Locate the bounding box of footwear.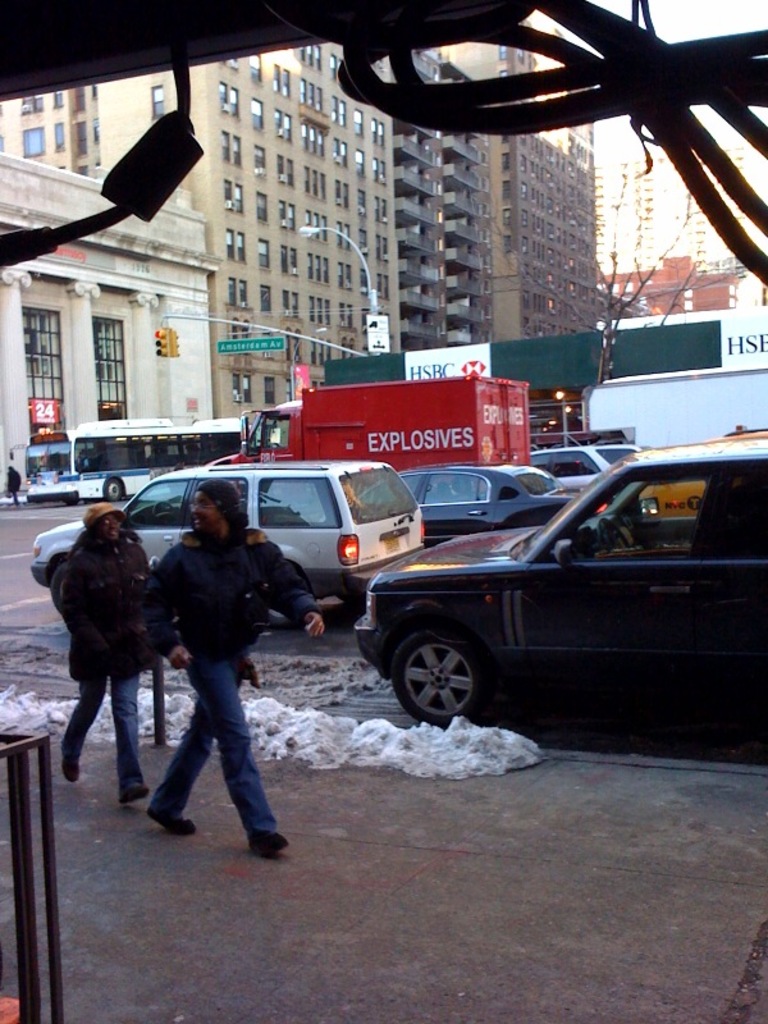
Bounding box: rect(123, 787, 154, 804).
